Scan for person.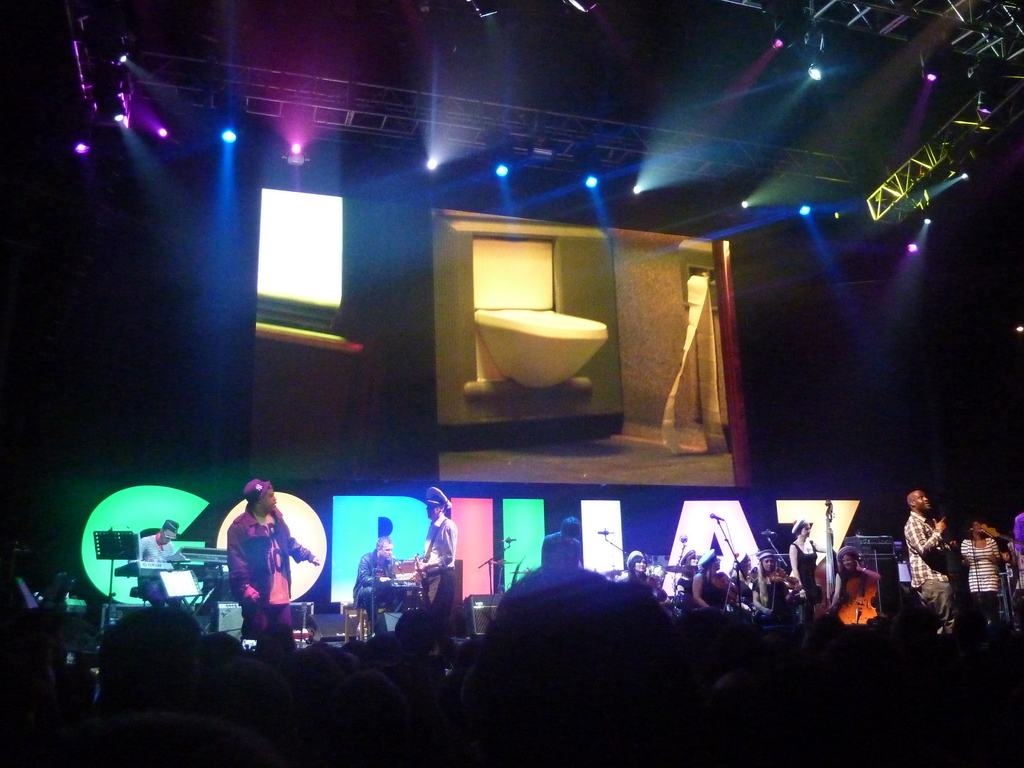
Scan result: 225:477:326:643.
